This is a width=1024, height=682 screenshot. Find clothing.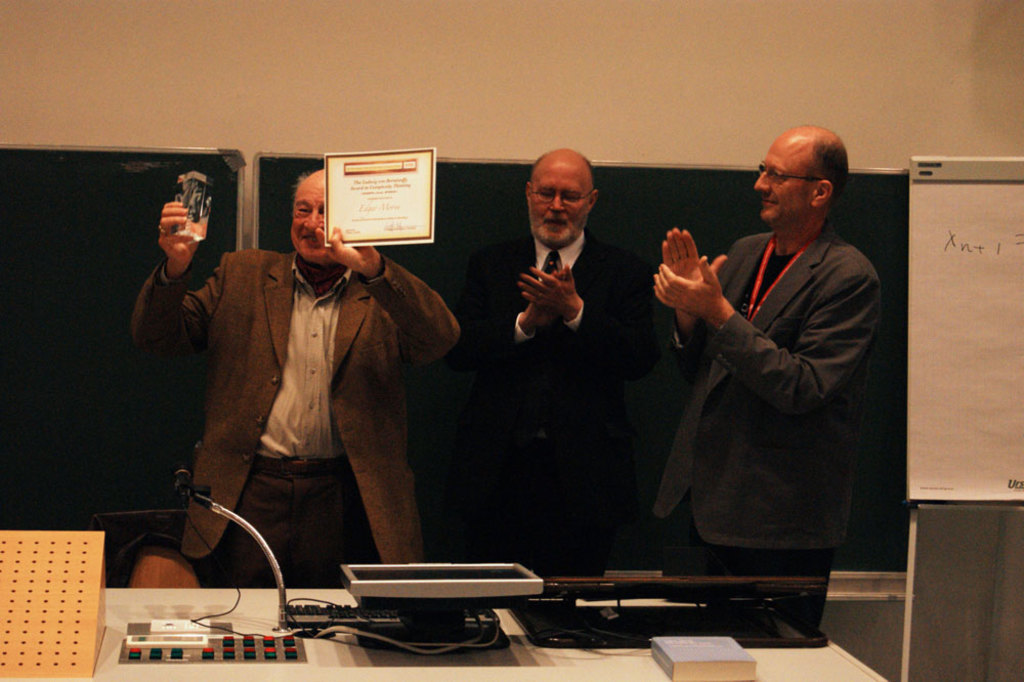
Bounding box: locate(131, 242, 466, 590).
